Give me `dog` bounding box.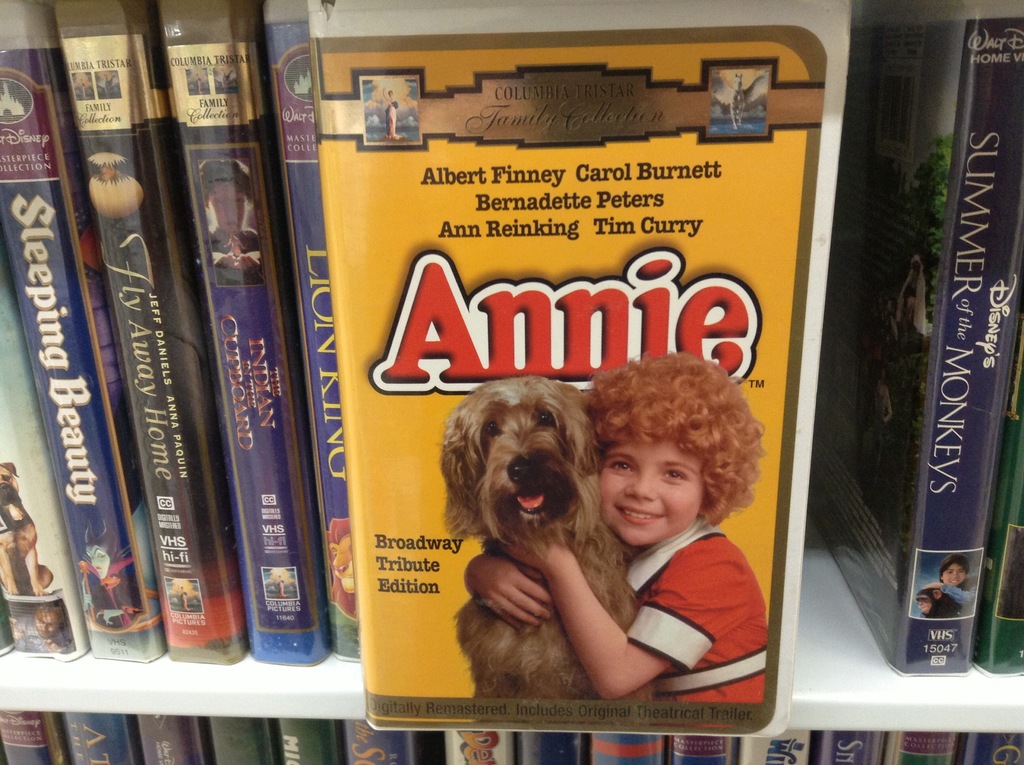
box(728, 72, 748, 126).
